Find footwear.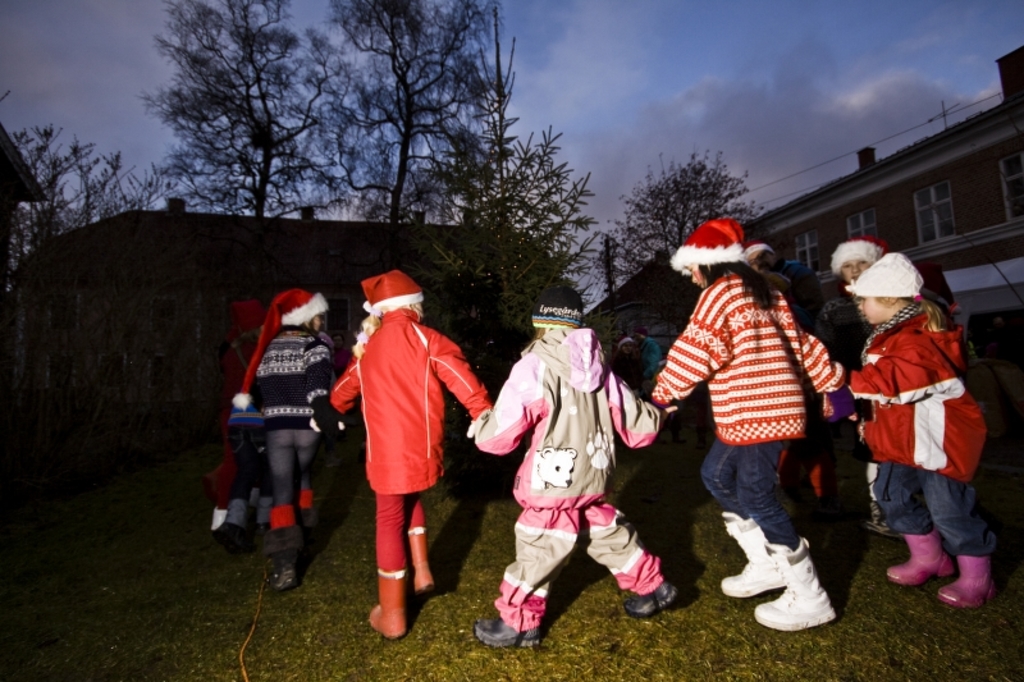
left=722, top=521, right=846, bottom=633.
